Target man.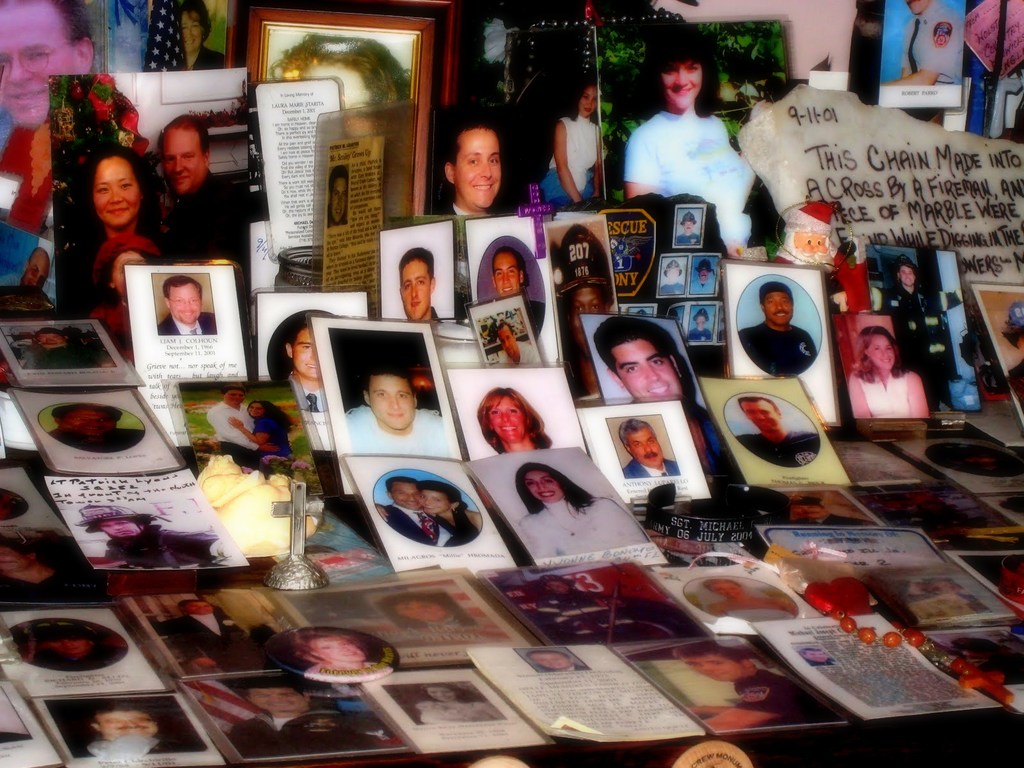
Target region: left=690, top=307, right=716, bottom=347.
